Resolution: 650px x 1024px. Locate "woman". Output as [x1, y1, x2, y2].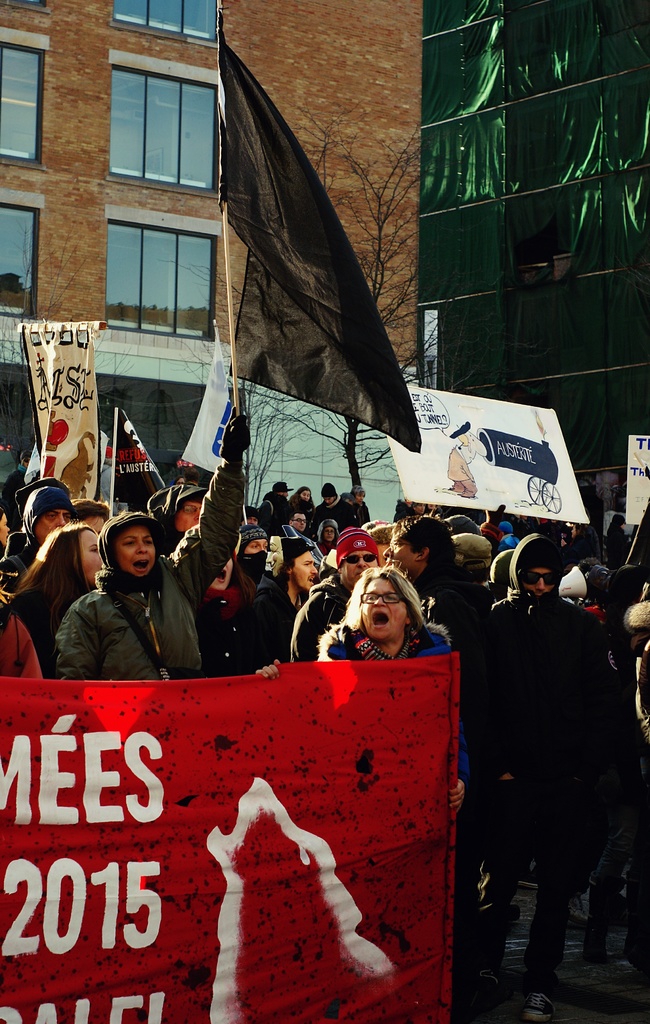
[8, 521, 102, 676].
